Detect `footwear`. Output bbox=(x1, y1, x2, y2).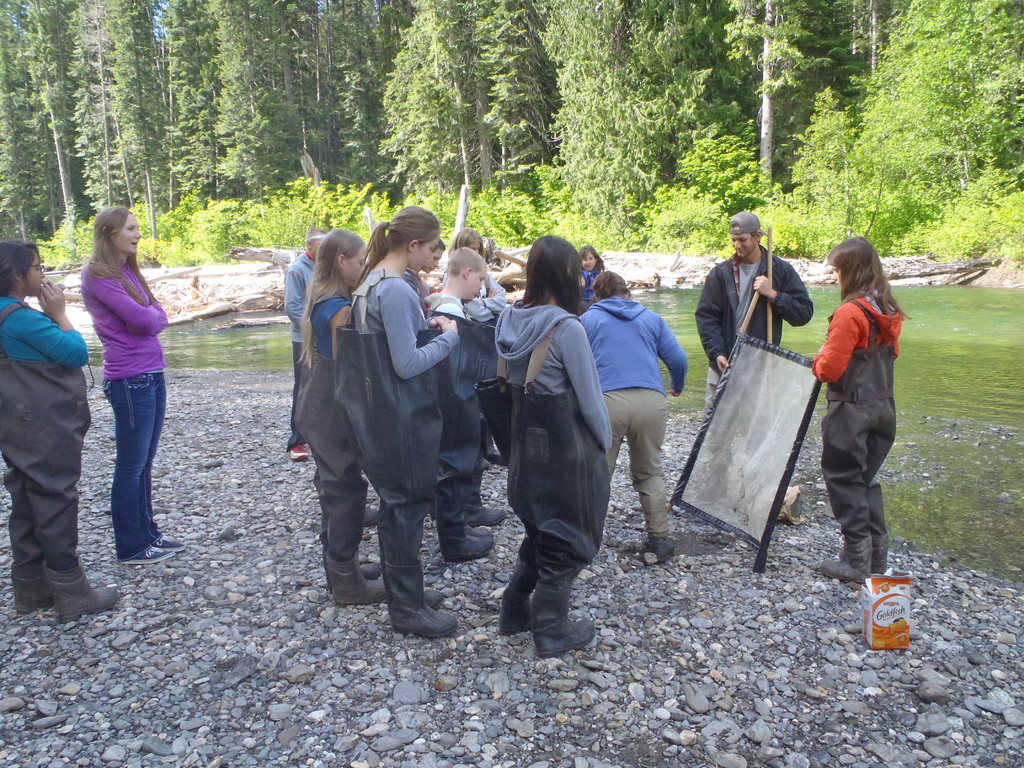
bbox=(152, 535, 191, 548).
